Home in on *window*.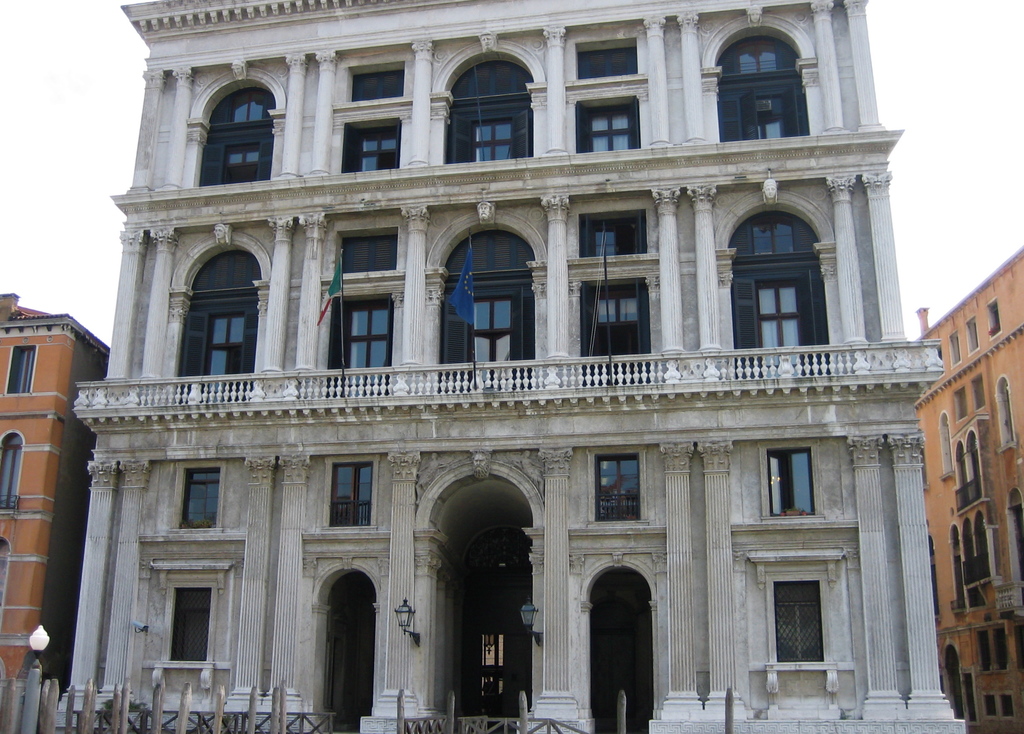
Homed in at {"left": 154, "top": 587, "right": 219, "bottom": 671}.
